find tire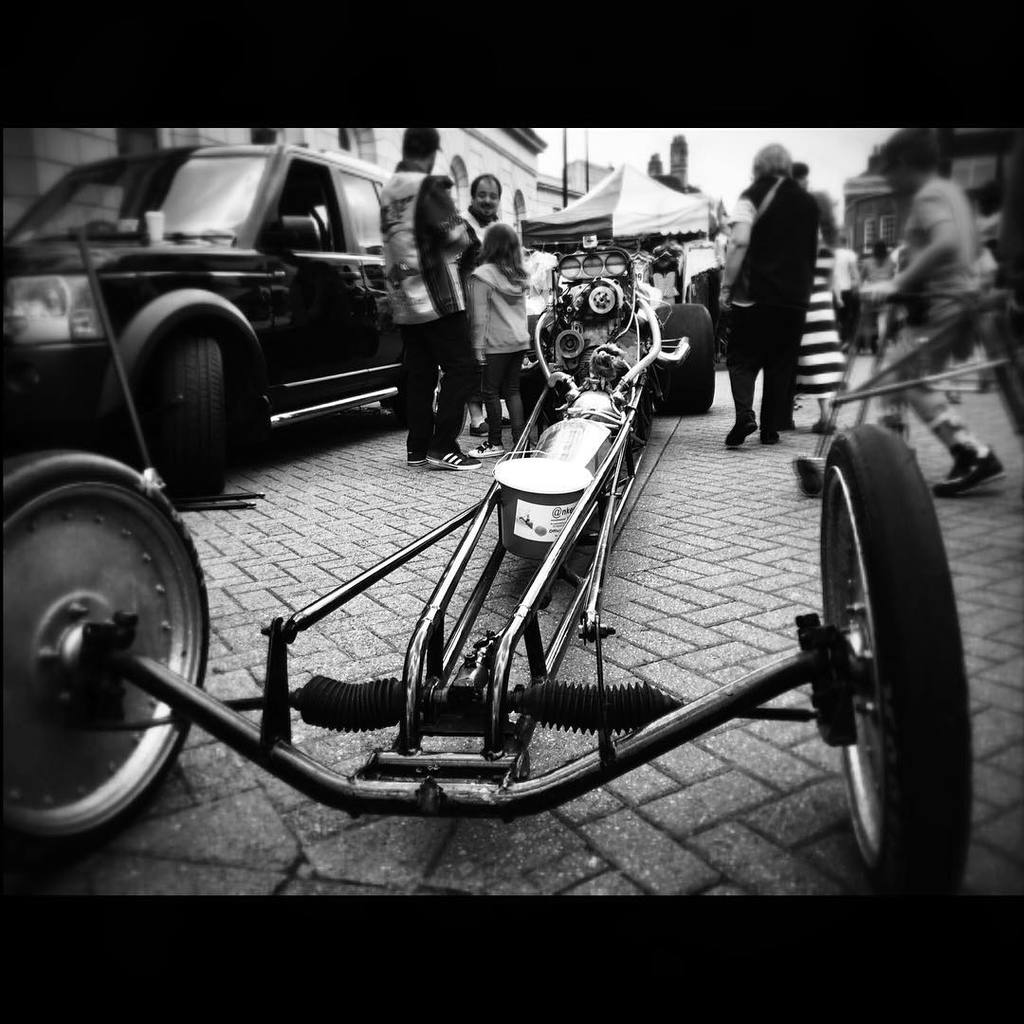
locate(147, 333, 230, 506)
